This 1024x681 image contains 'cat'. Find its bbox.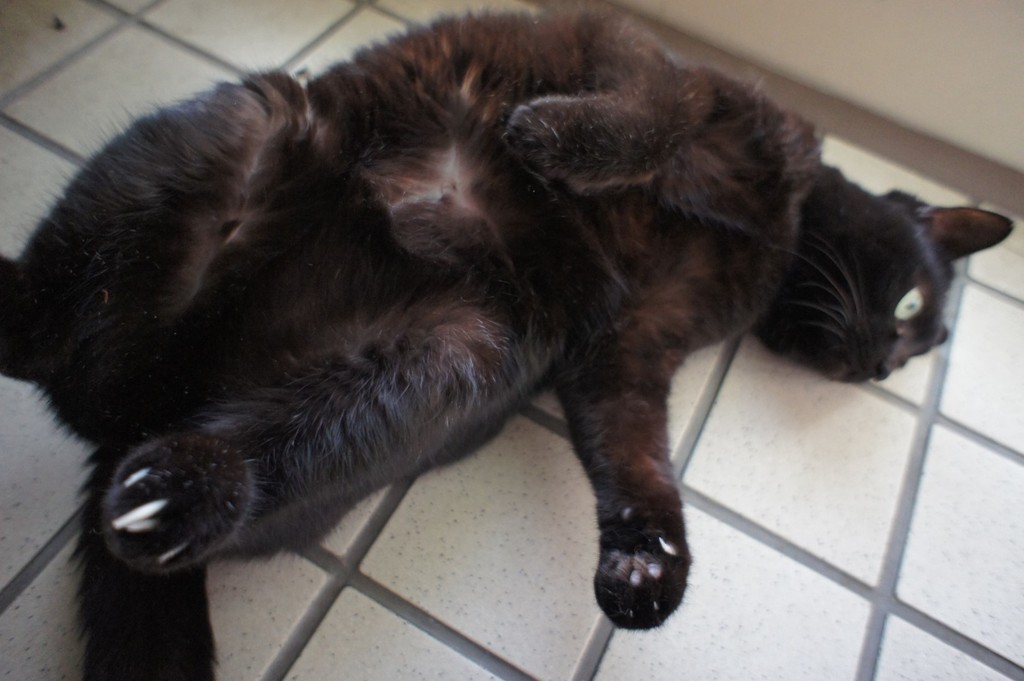
crop(0, 0, 1022, 680).
